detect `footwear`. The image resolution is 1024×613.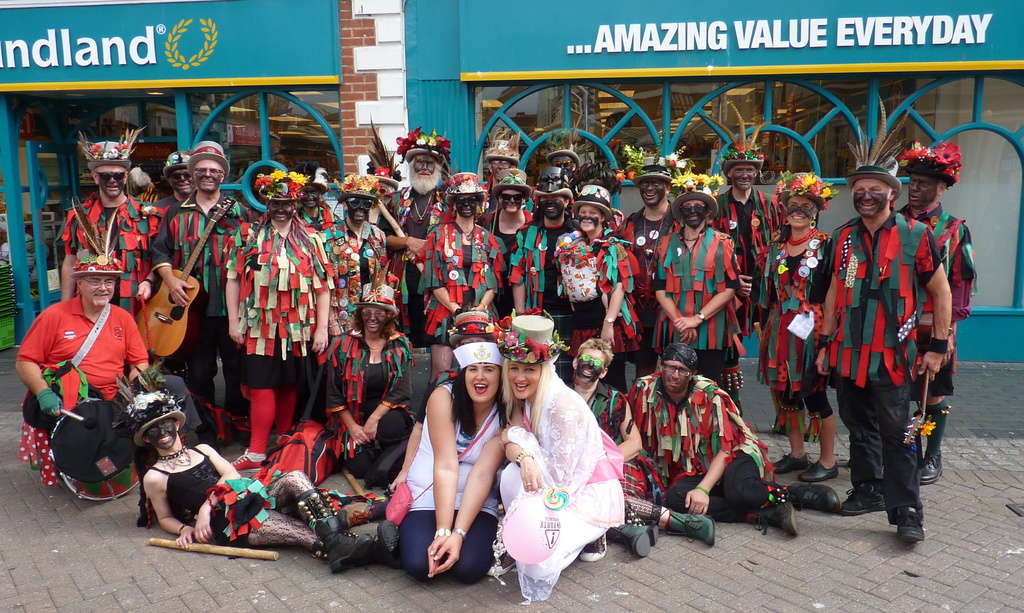
bbox=(771, 447, 812, 477).
